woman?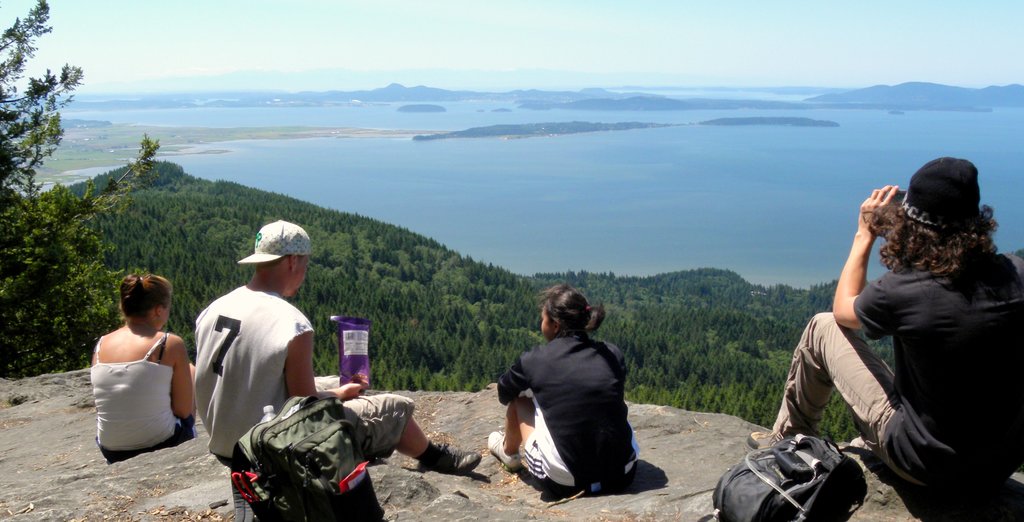
Rect(483, 282, 650, 499)
